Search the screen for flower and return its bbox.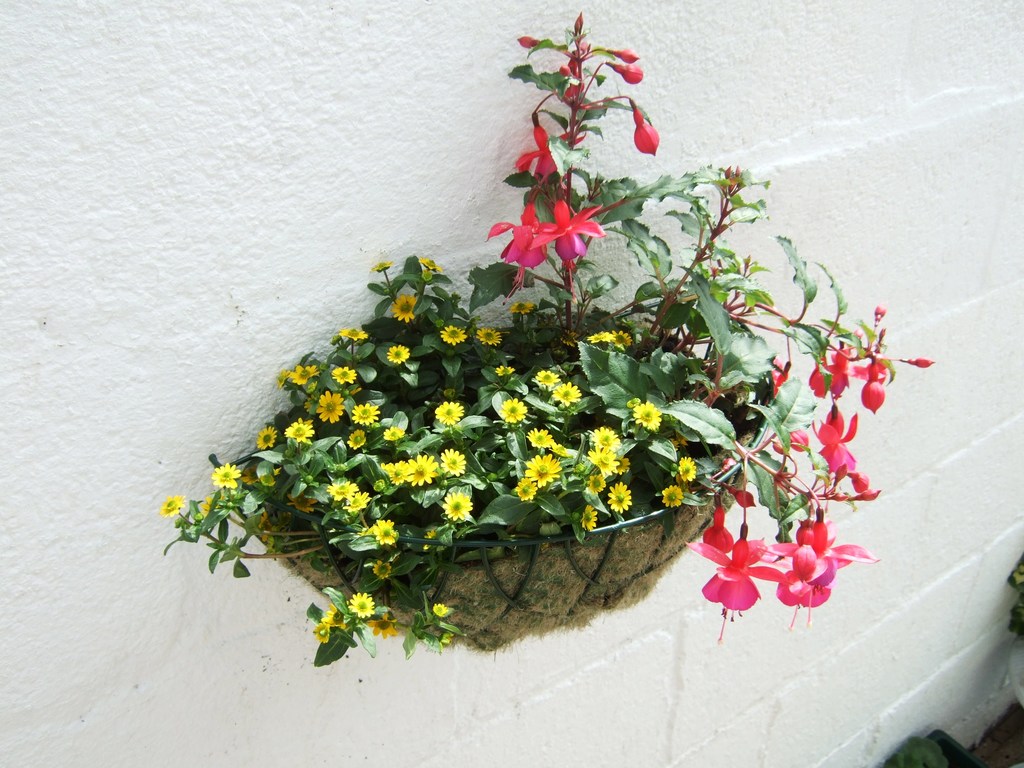
Found: pyautogui.locateOnScreen(371, 557, 392, 579).
